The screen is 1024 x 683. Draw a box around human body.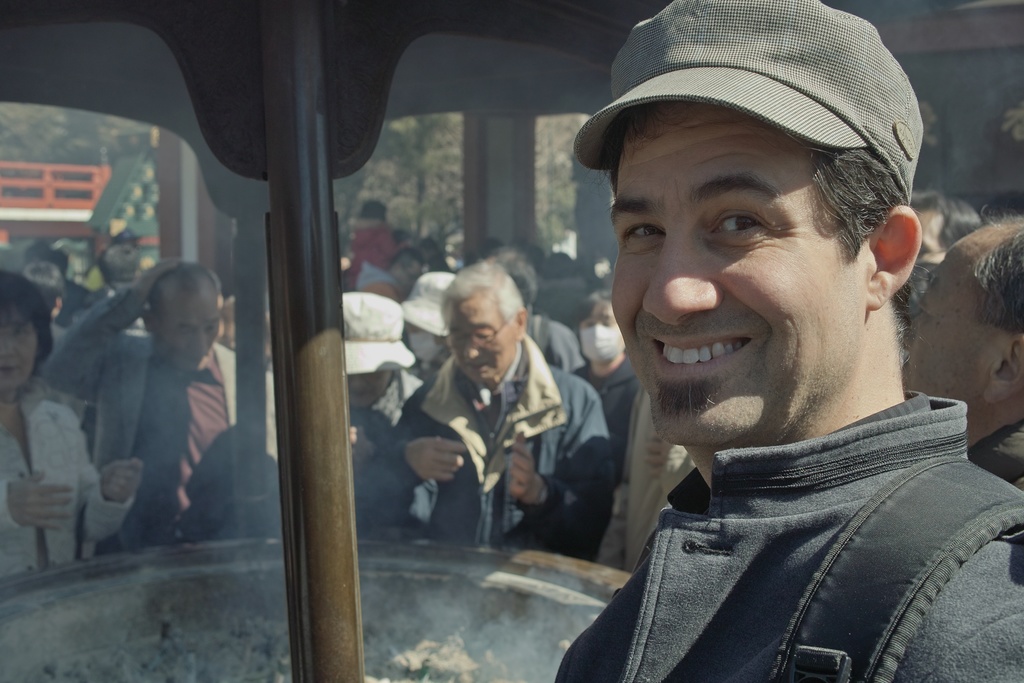
<bbox>892, 219, 1023, 563</bbox>.
